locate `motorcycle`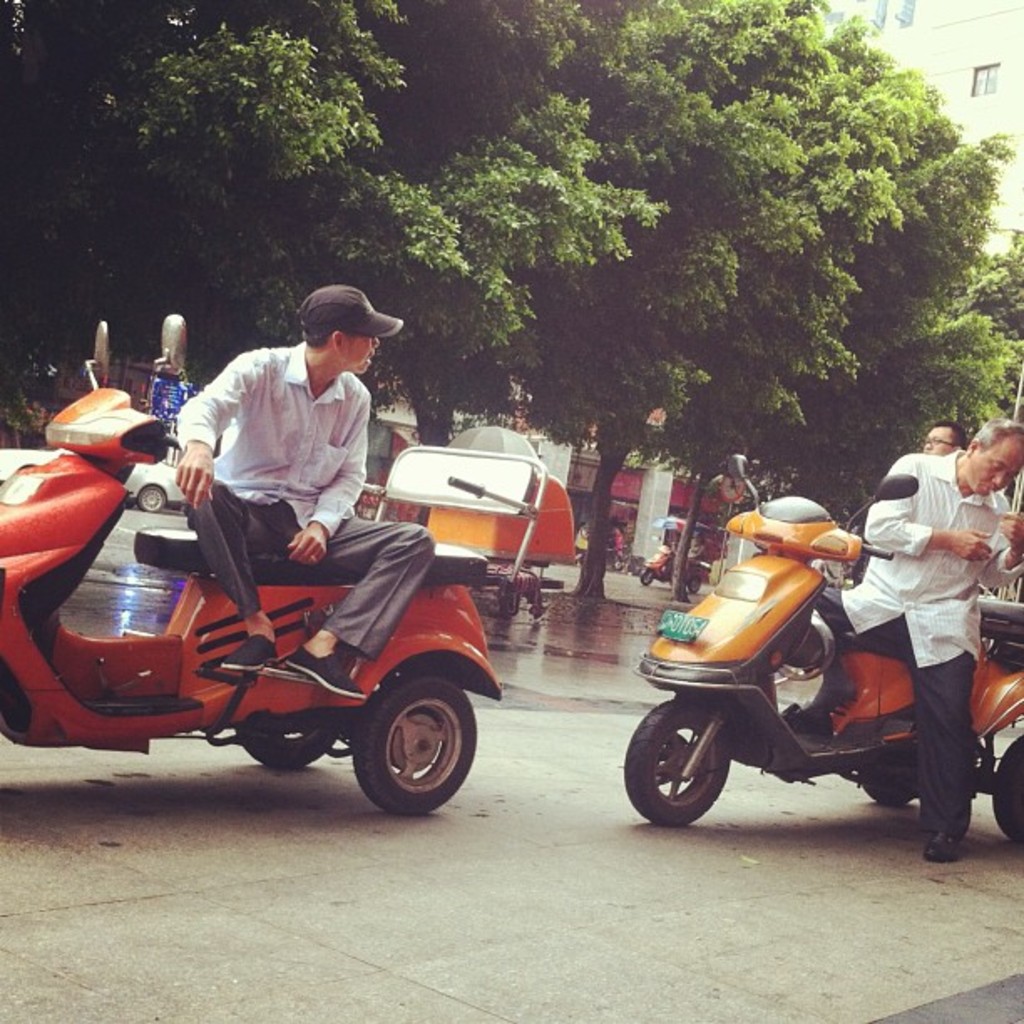
{"x1": 0, "y1": 321, "x2": 500, "y2": 810}
